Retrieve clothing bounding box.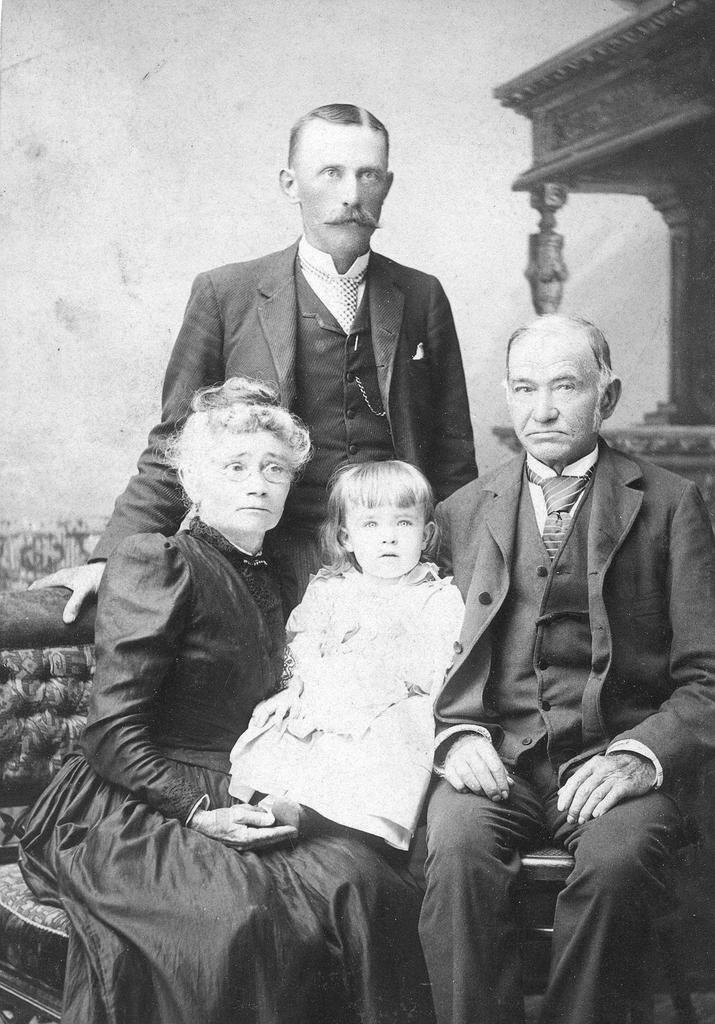
Bounding box: (91,230,472,588).
